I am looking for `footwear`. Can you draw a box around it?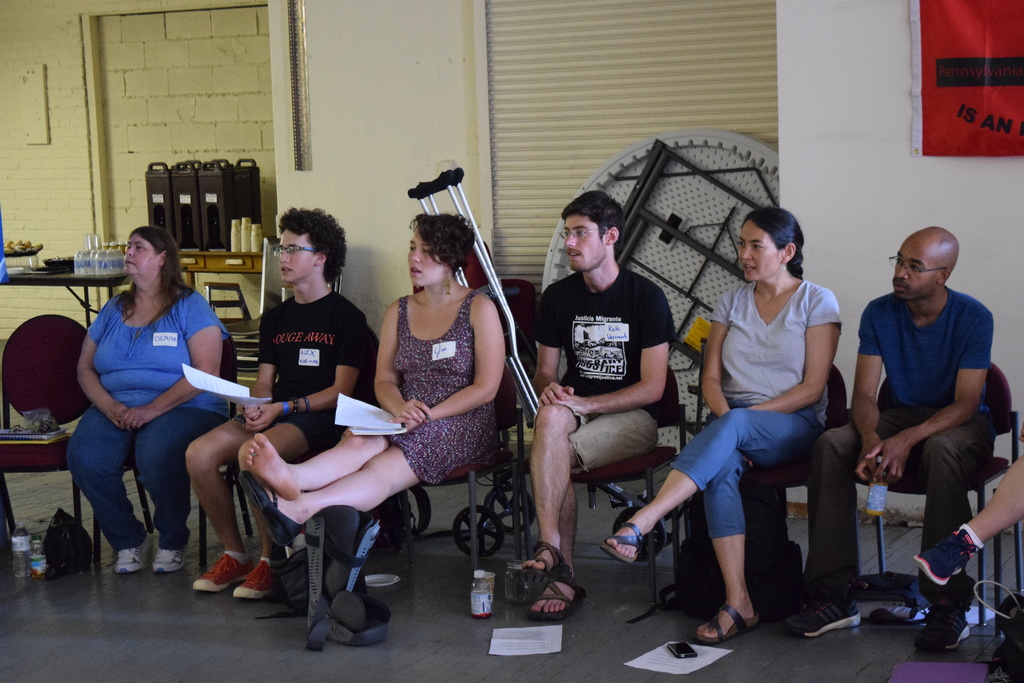
Sure, the bounding box is l=698, t=604, r=770, b=646.
